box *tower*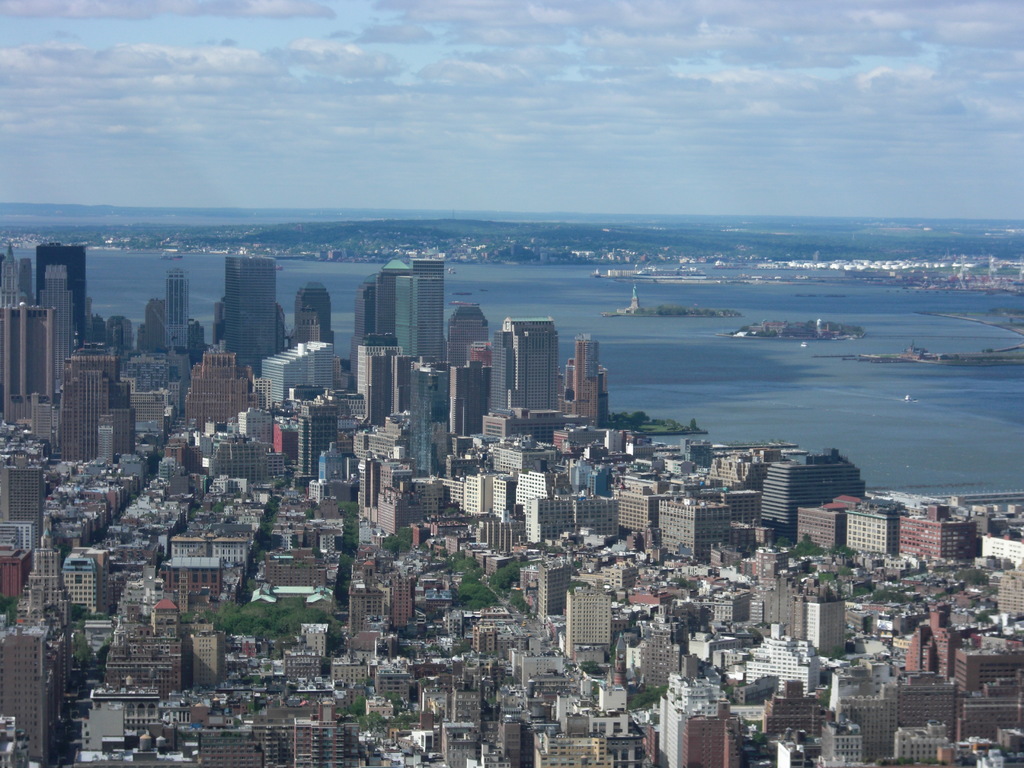
detection(394, 368, 440, 484)
